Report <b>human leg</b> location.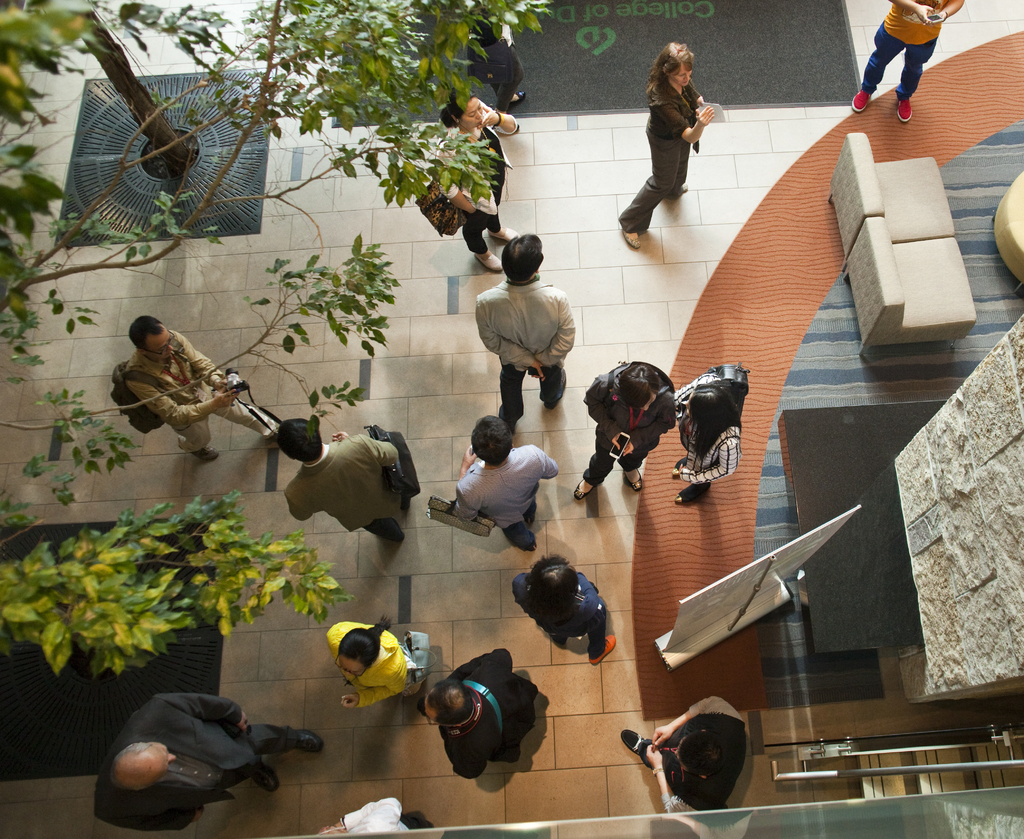
Report: bbox=[486, 198, 517, 240].
